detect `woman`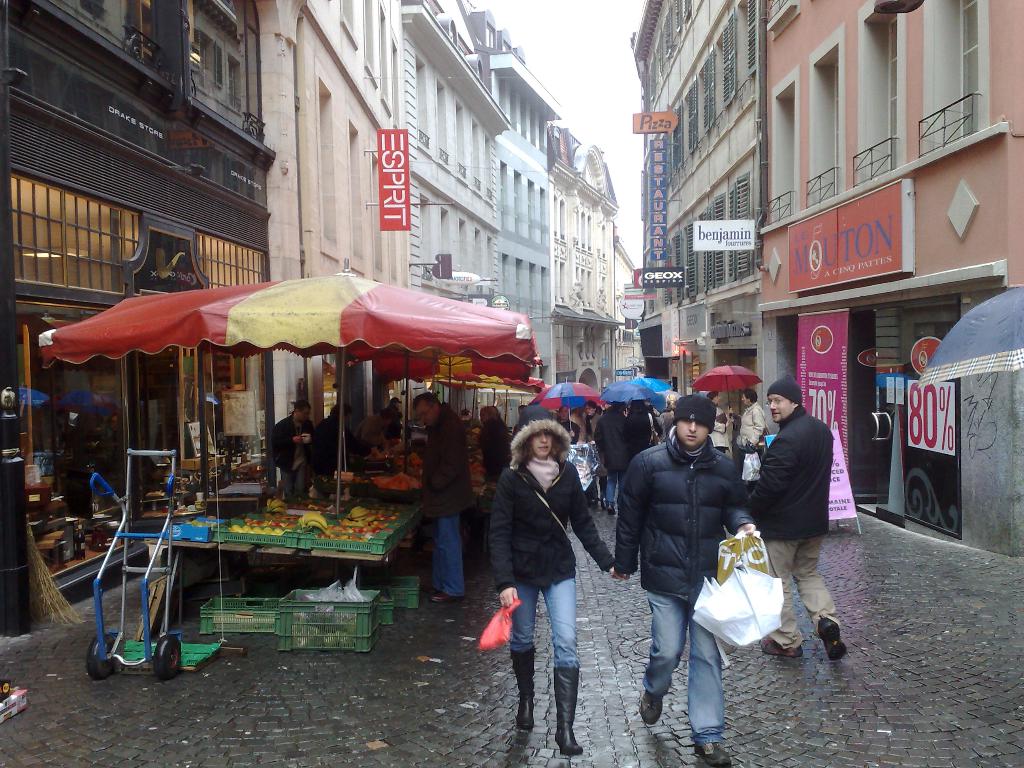
[484,378,612,767]
